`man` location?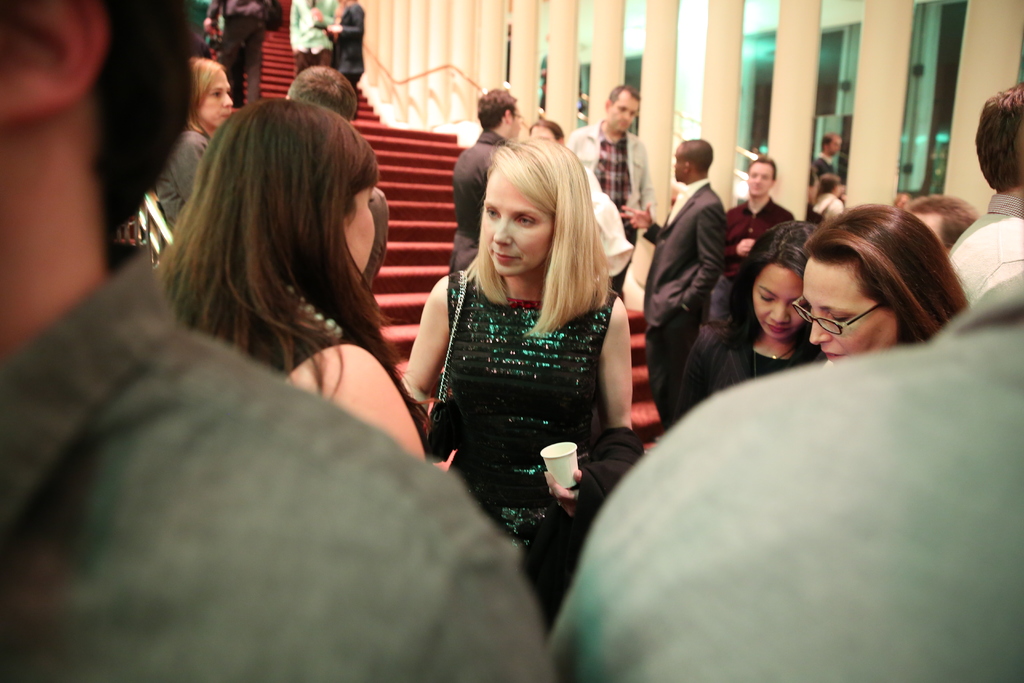
452, 83, 521, 274
